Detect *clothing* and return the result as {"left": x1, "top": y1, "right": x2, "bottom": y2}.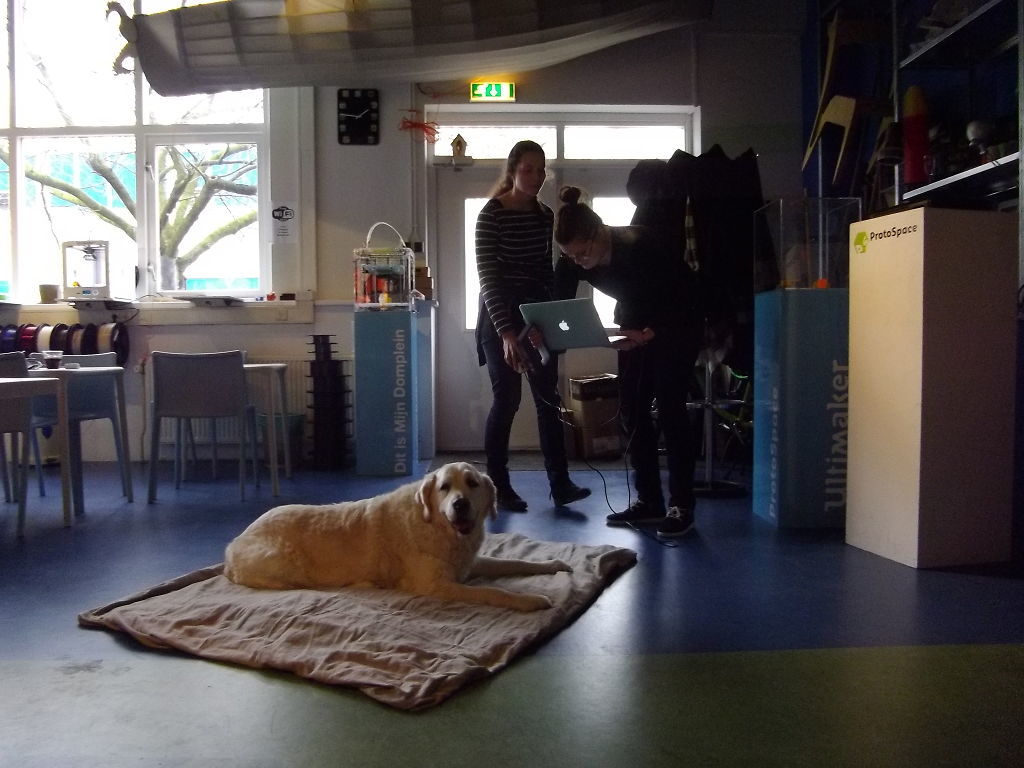
{"left": 566, "top": 227, "right": 692, "bottom": 529}.
